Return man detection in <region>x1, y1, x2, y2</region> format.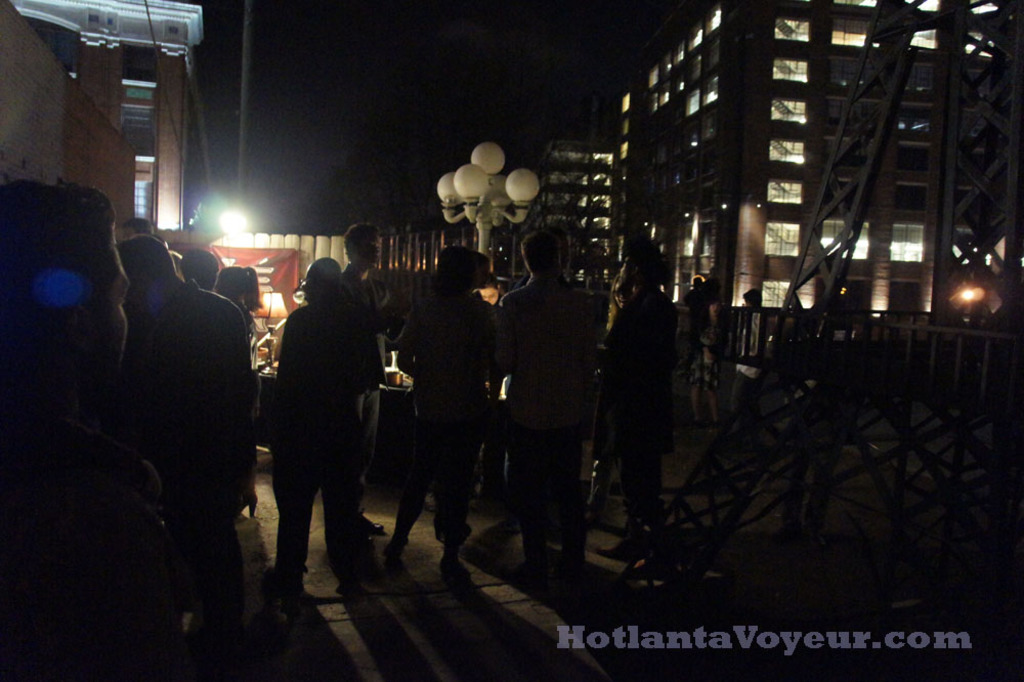
<region>117, 215, 154, 242</region>.
